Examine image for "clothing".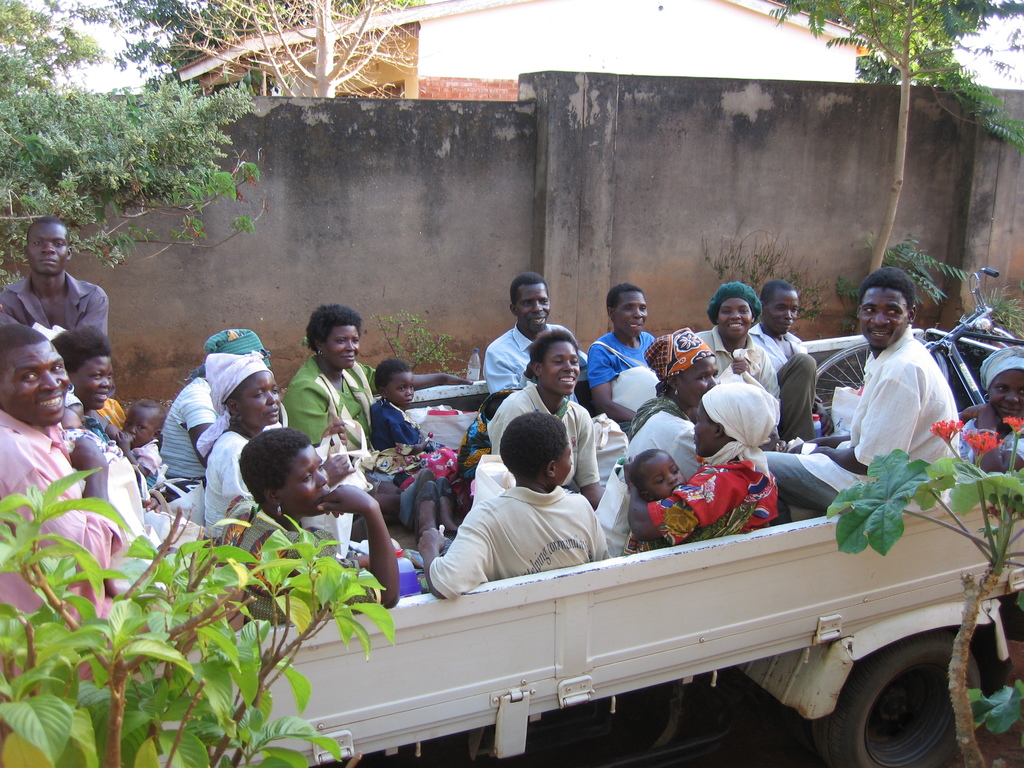
Examination result: Rect(426, 457, 614, 607).
